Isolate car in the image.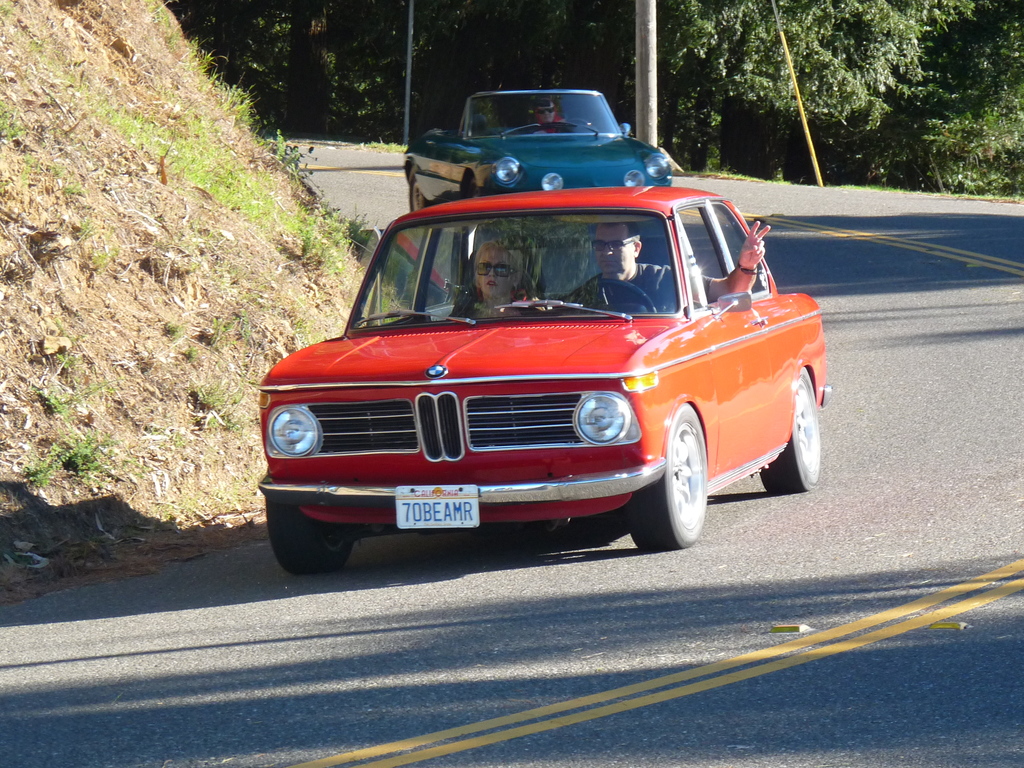
Isolated region: (408,87,673,214).
